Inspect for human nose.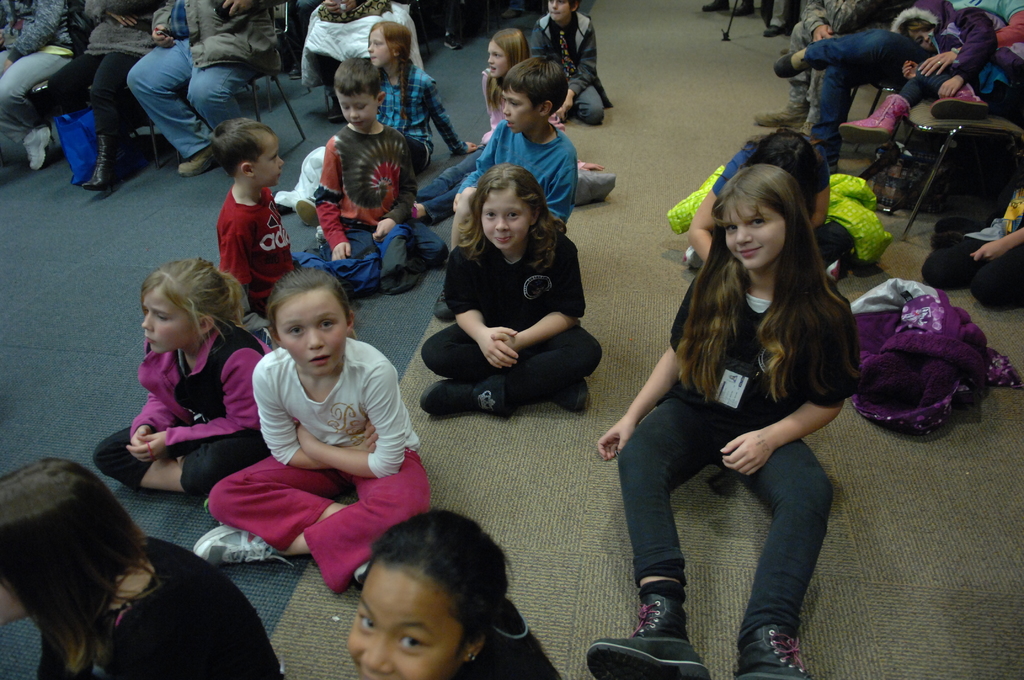
Inspection: crop(488, 53, 495, 61).
